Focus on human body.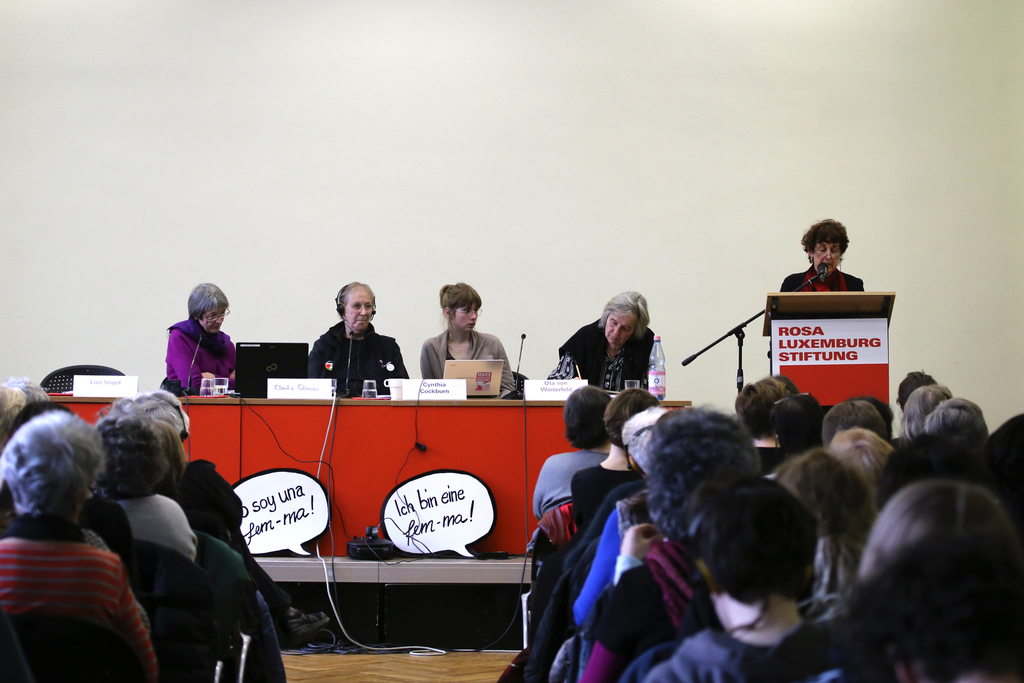
Focused at Rect(548, 292, 669, 406).
